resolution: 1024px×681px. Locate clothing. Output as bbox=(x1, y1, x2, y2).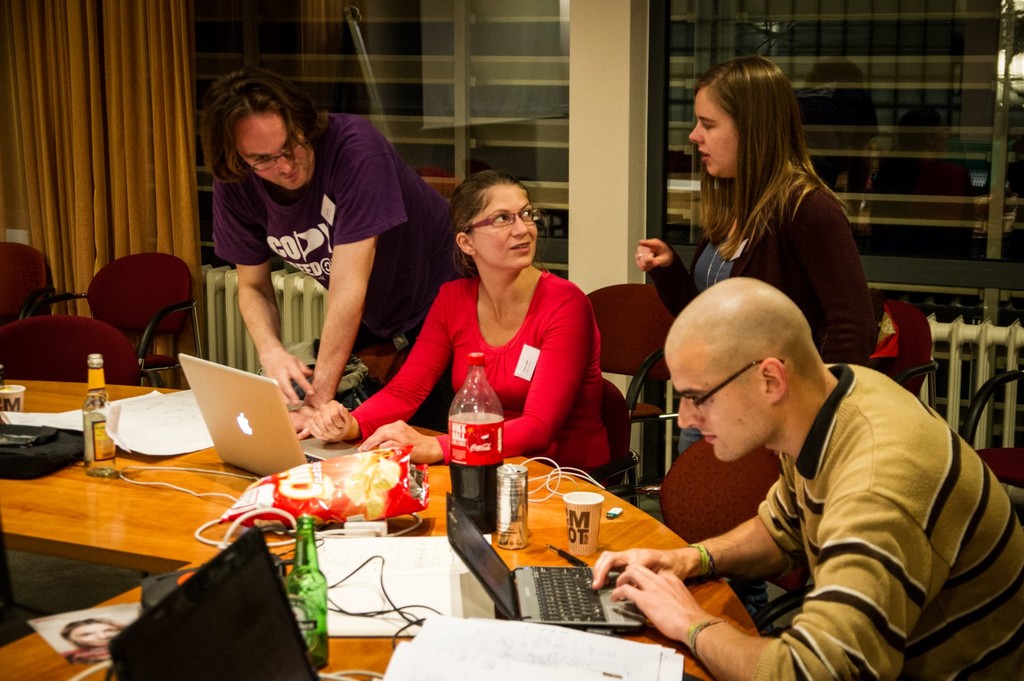
bbox=(648, 178, 874, 368).
